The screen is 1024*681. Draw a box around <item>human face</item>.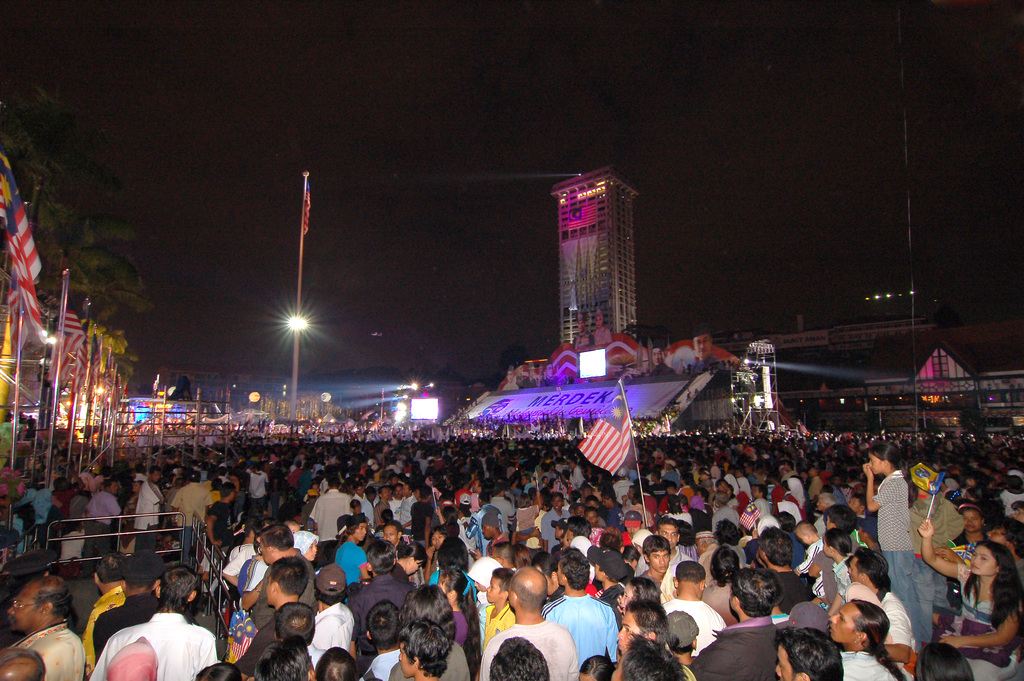
[left=593, top=564, right=601, bottom=580].
